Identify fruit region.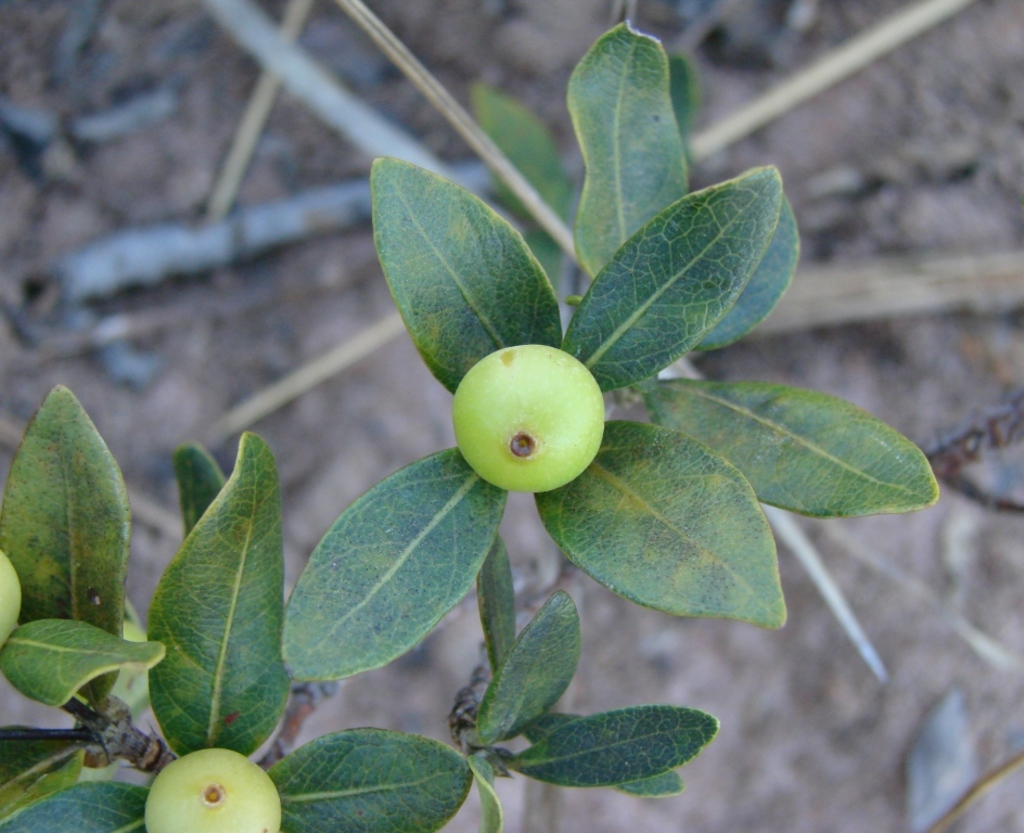
Region: <box>0,550,24,650</box>.
